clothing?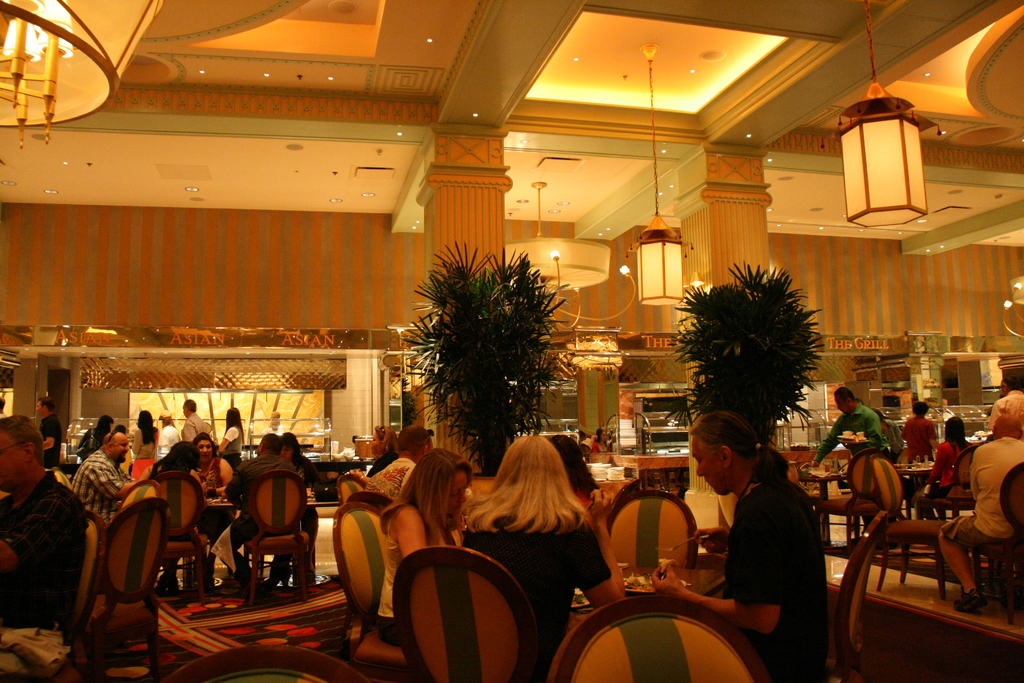
<region>158, 427, 177, 463</region>
